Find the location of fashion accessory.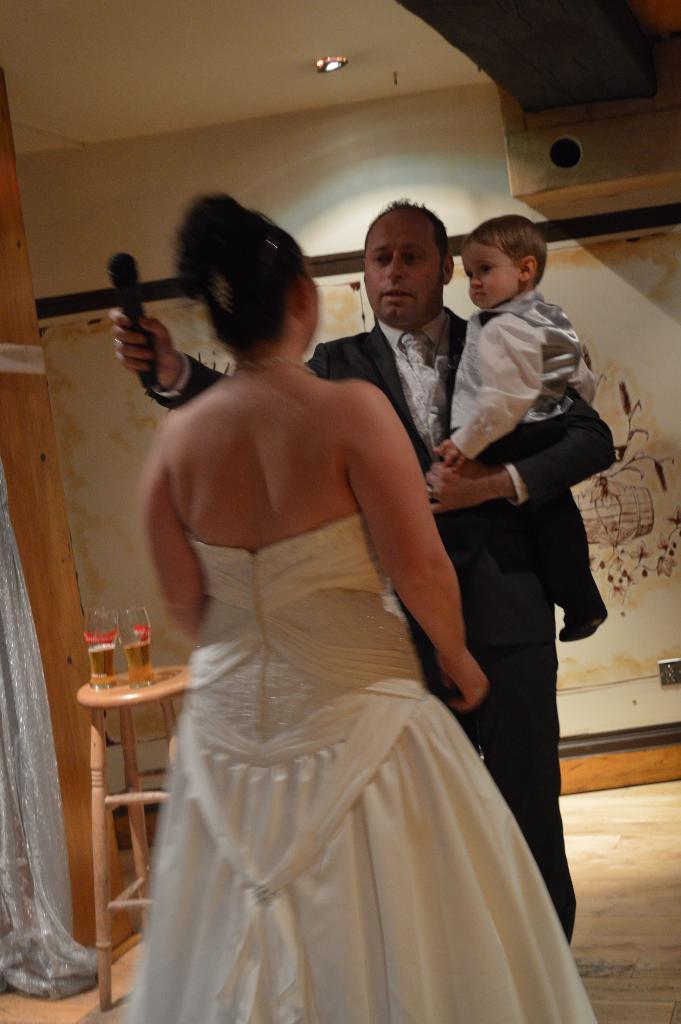
Location: {"left": 400, "top": 332, "right": 432, "bottom": 375}.
